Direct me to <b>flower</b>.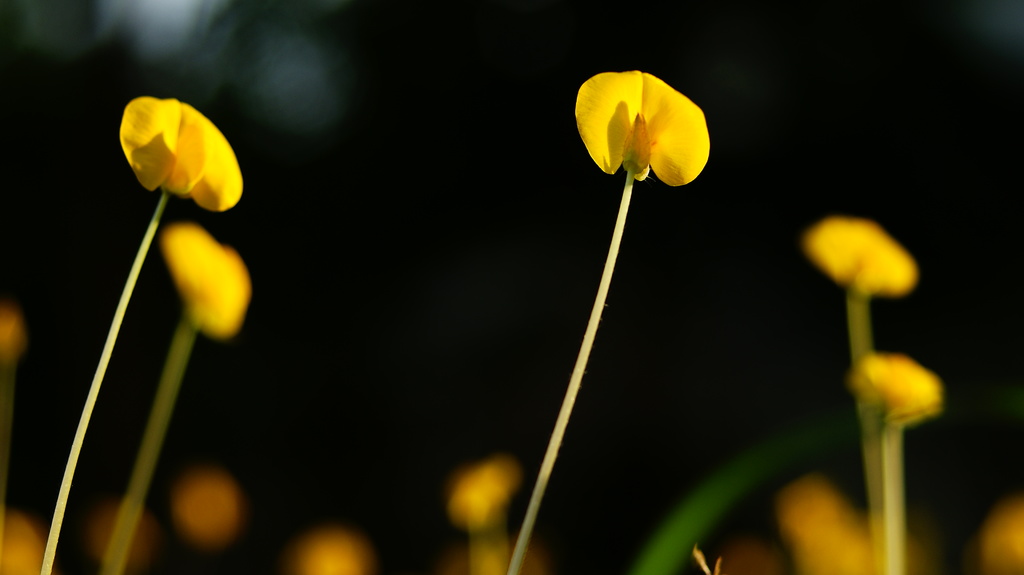
Direction: bbox=(572, 66, 718, 192).
